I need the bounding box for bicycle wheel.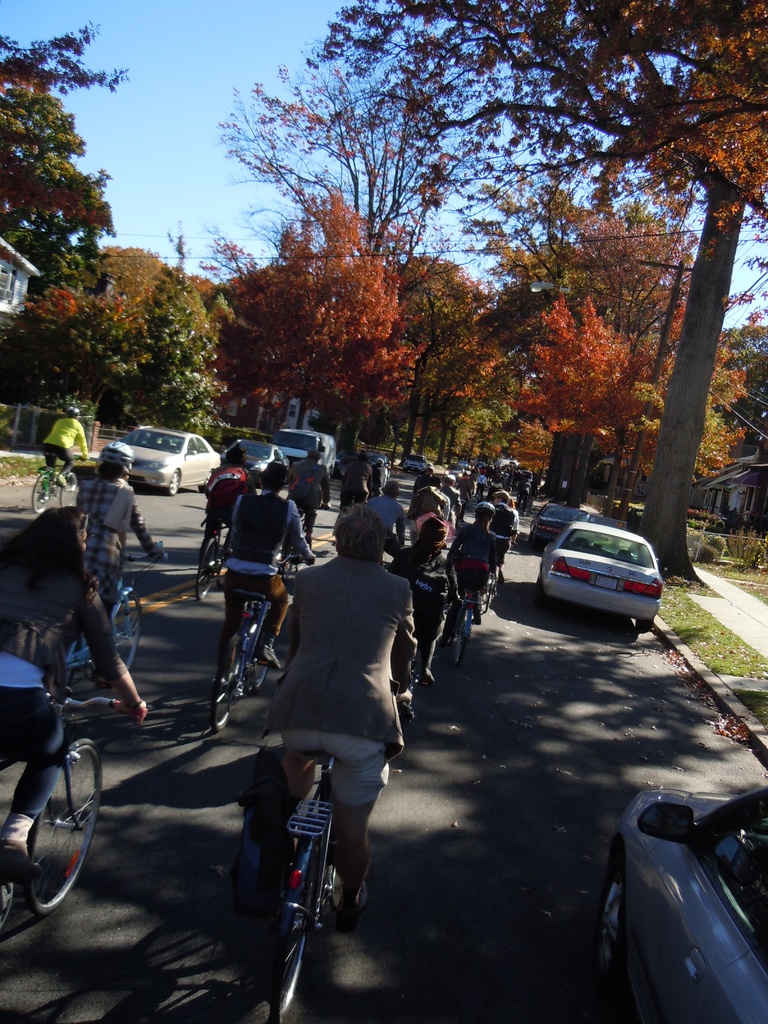
Here it is: bbox=[29, 474, 56, 515].
